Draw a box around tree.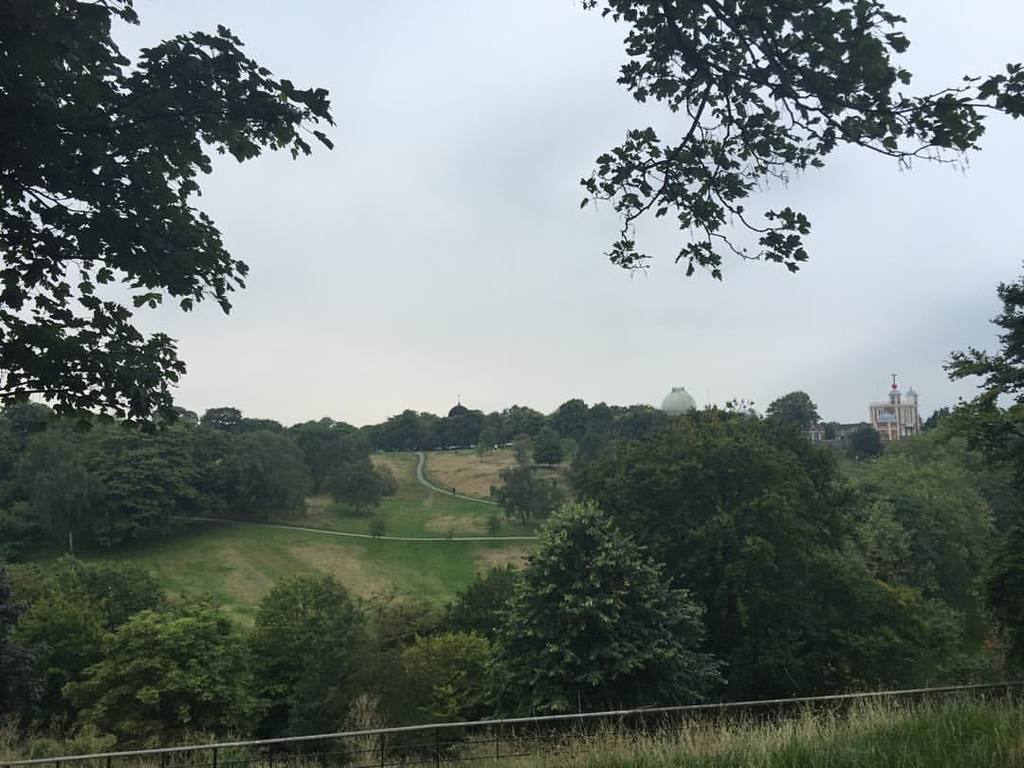
<box>310,430,397,518</box>.
